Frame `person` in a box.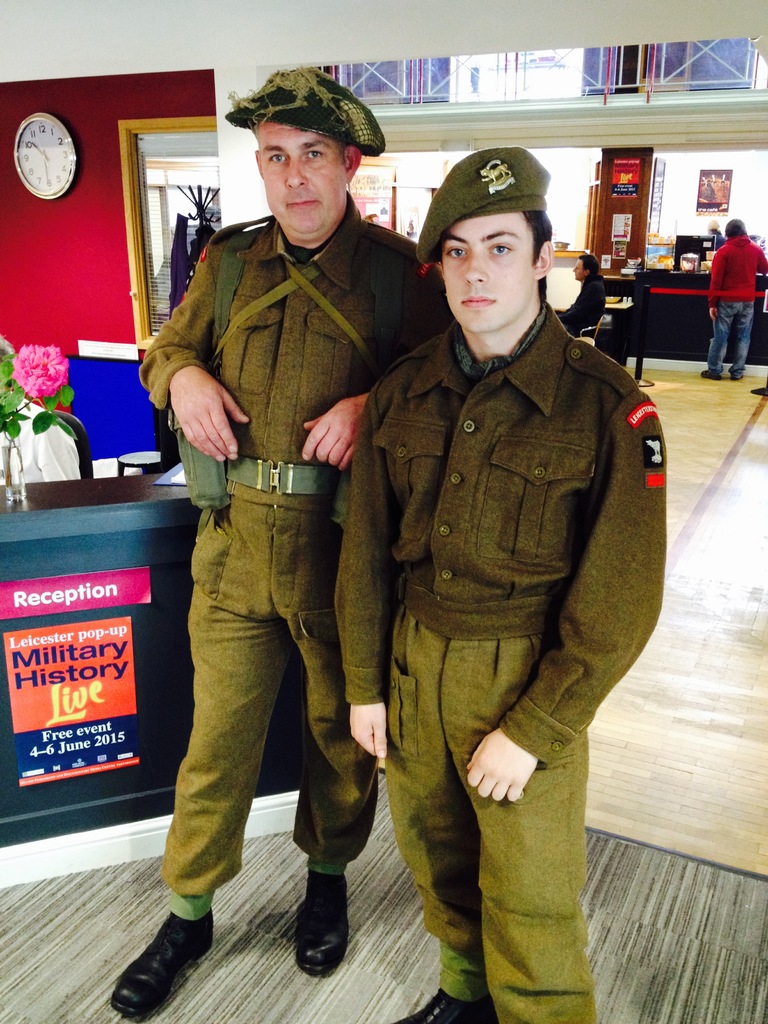
[701,216,767,382].
